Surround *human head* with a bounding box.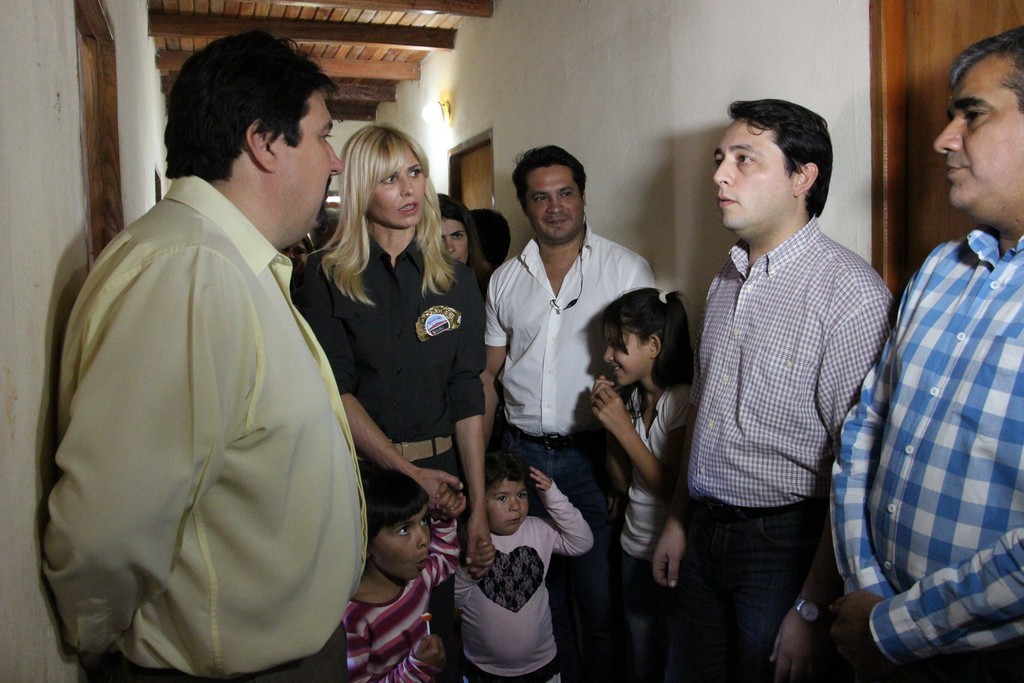
<box>168,32,343,244</box>.
